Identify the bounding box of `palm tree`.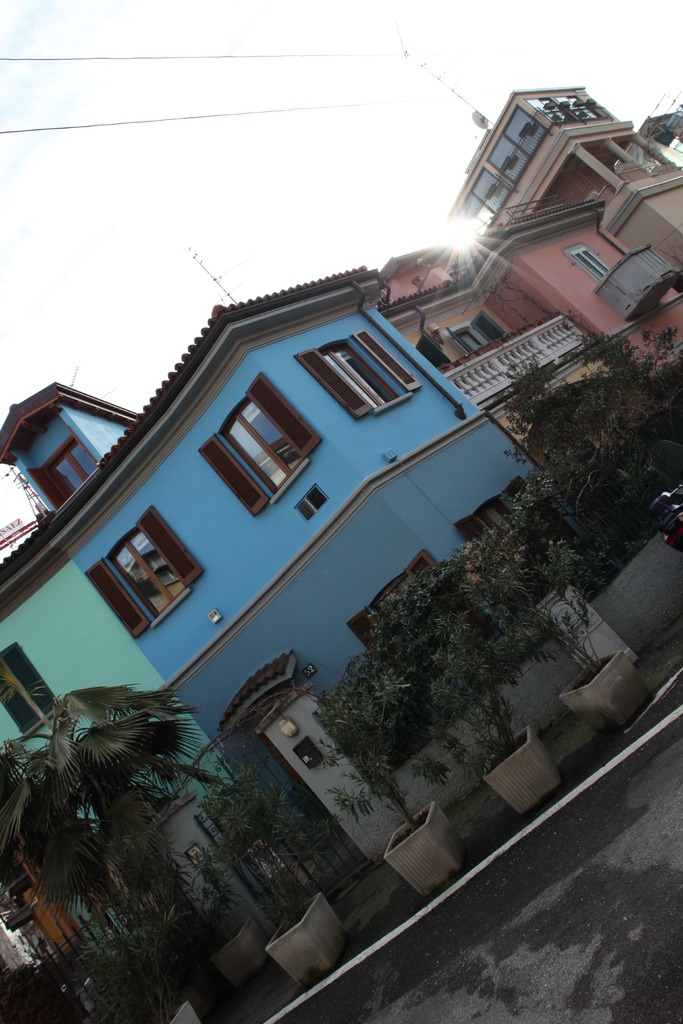
472:484:563:684.
